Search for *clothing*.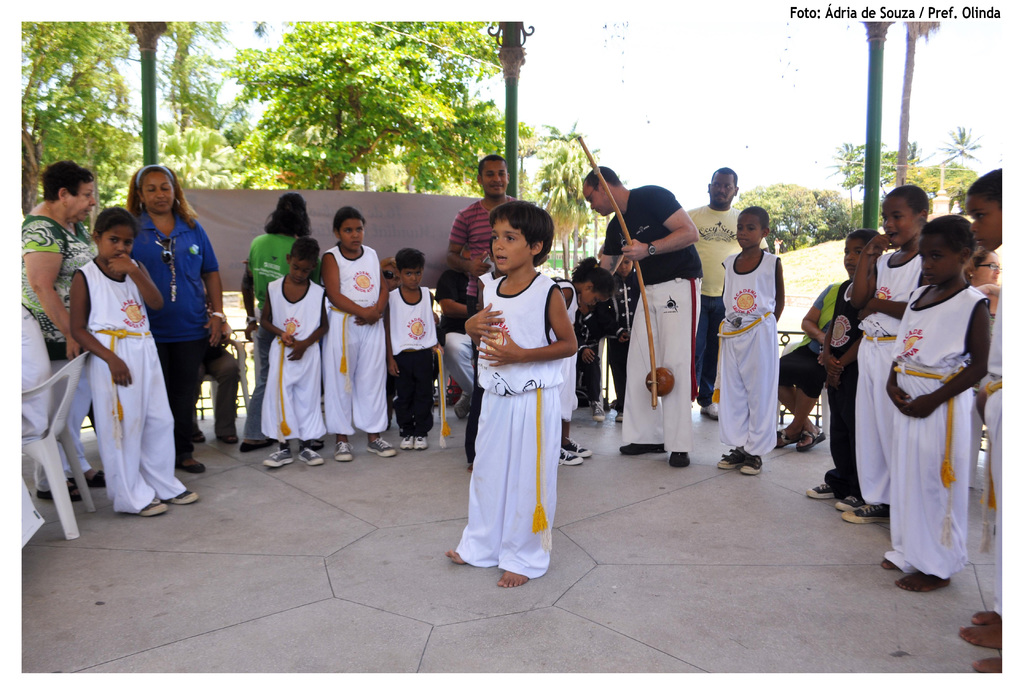
Found at [x1=679, y1=200, x2=771, y2=398].
